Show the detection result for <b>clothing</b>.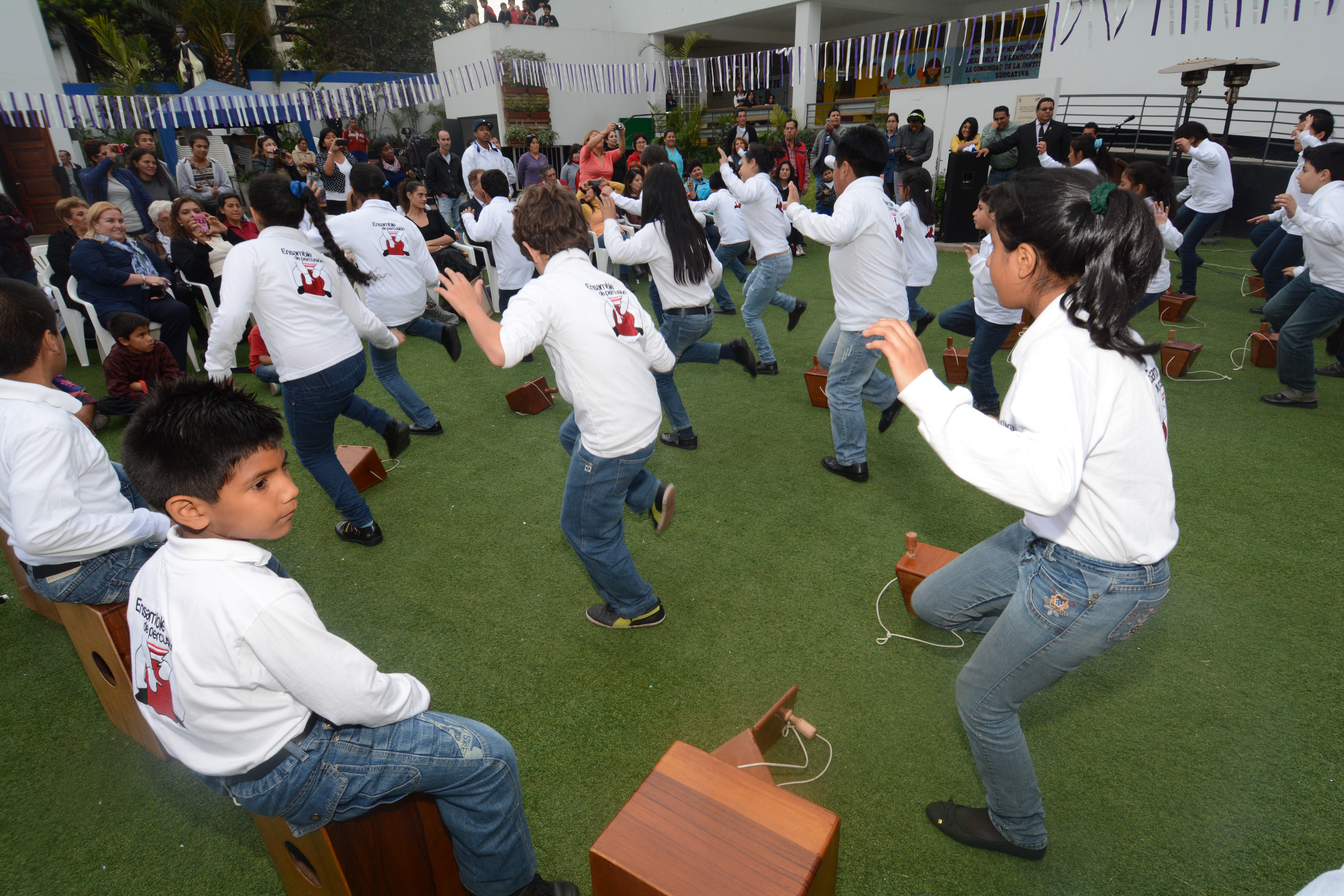
select_region(30, 117, 121, 200).
